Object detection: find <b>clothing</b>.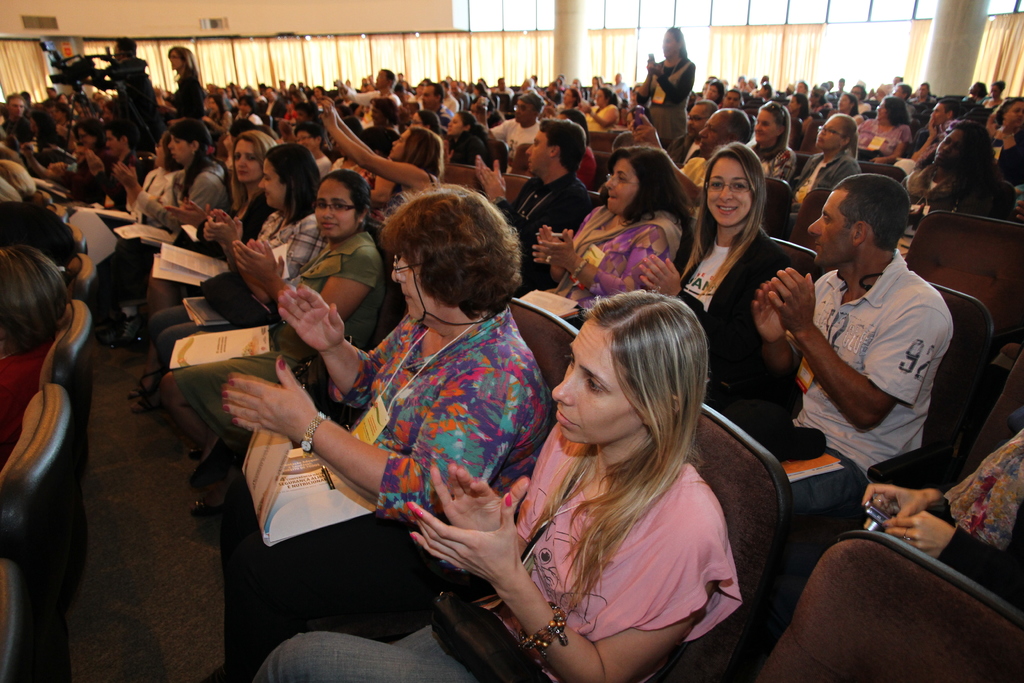
select_region(351, 86, 394, 138).
